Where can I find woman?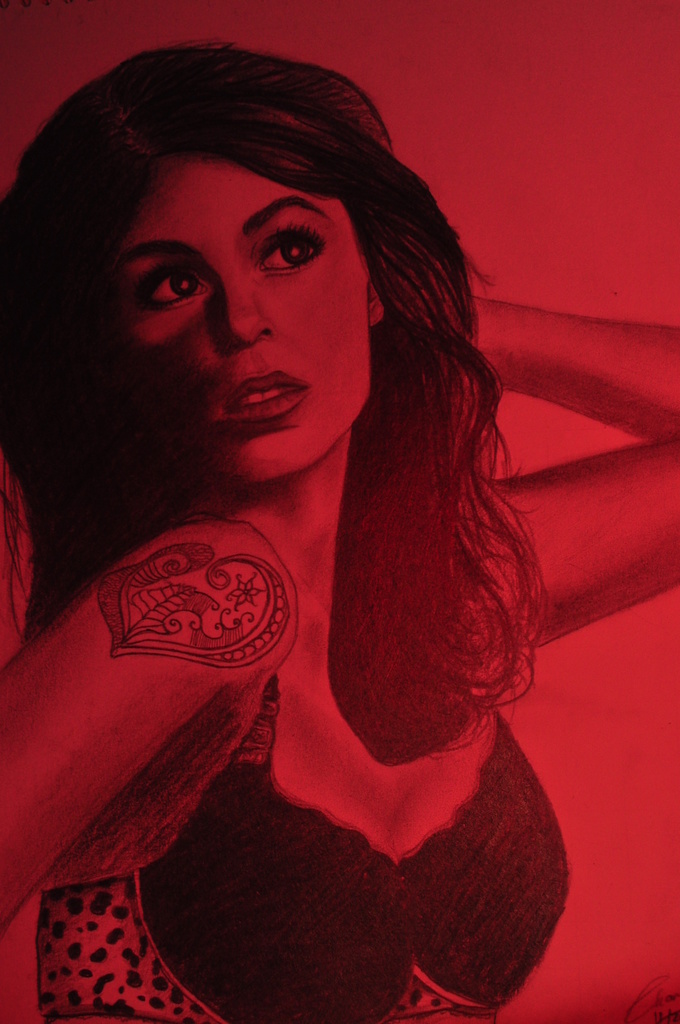
You can find it at select_region(0, 39, 679, 1023).
